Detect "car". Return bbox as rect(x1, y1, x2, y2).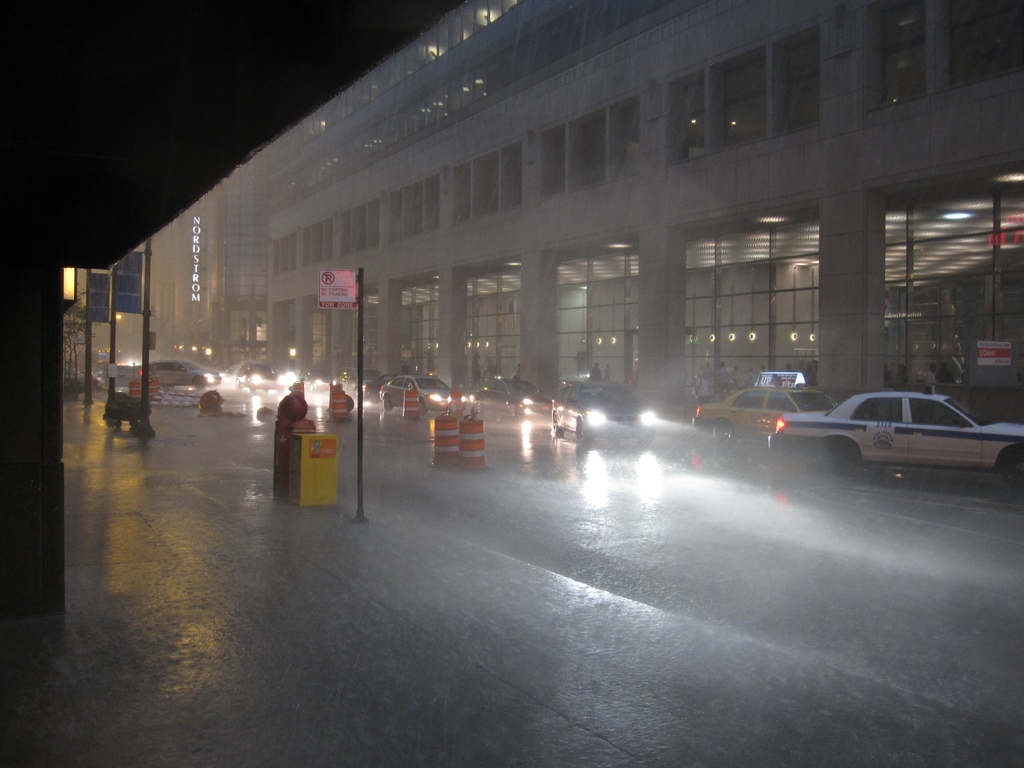
rect(234, 362, 287, 393).
